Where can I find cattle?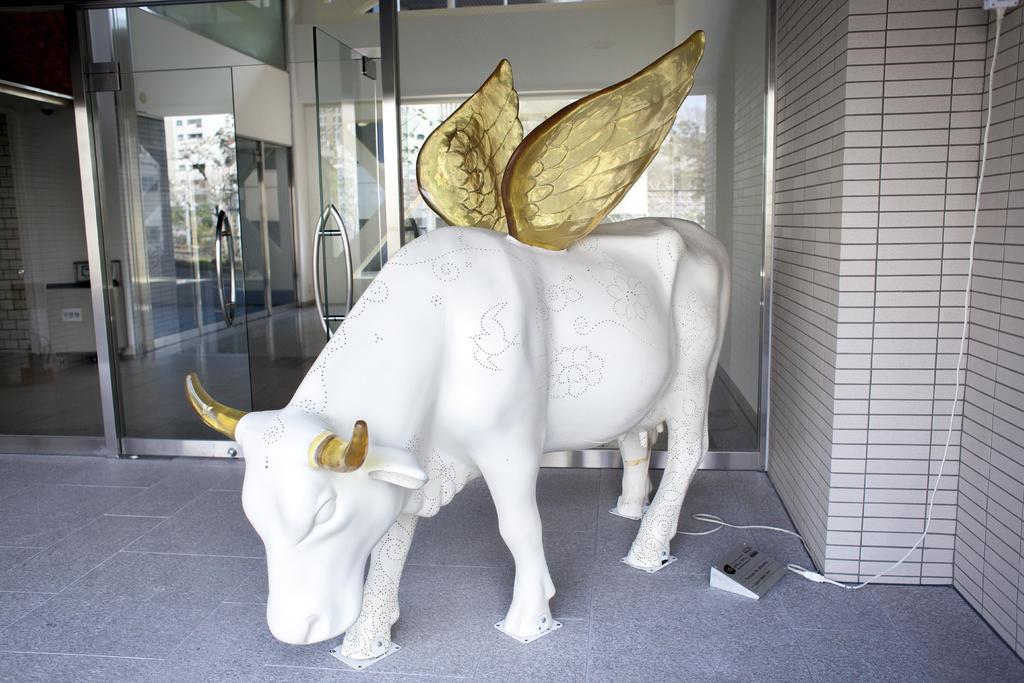
You can find it at [x1=192, y1=193, x2=744, y2=656].
